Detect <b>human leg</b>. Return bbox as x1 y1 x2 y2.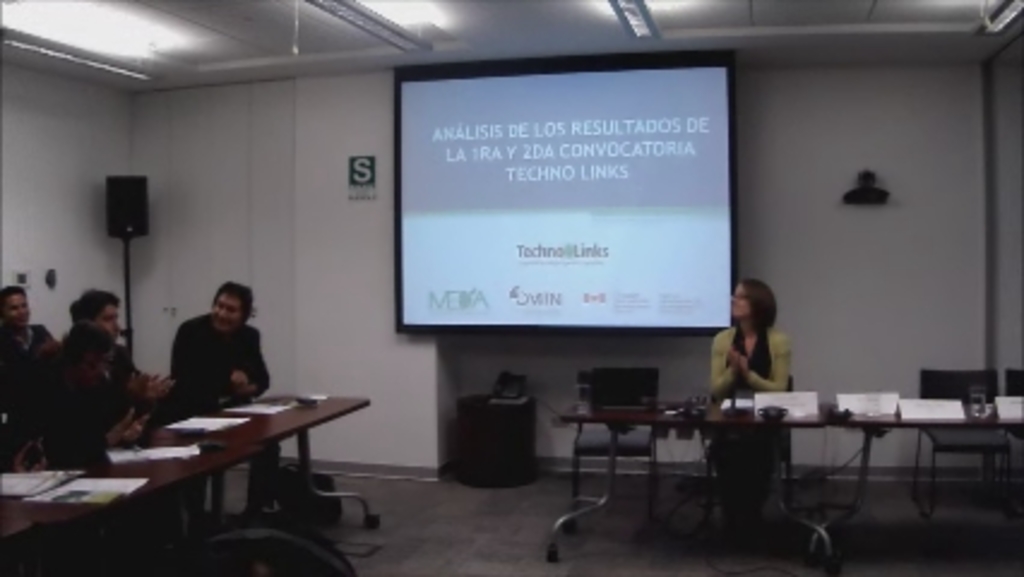
252 442 281 510.
